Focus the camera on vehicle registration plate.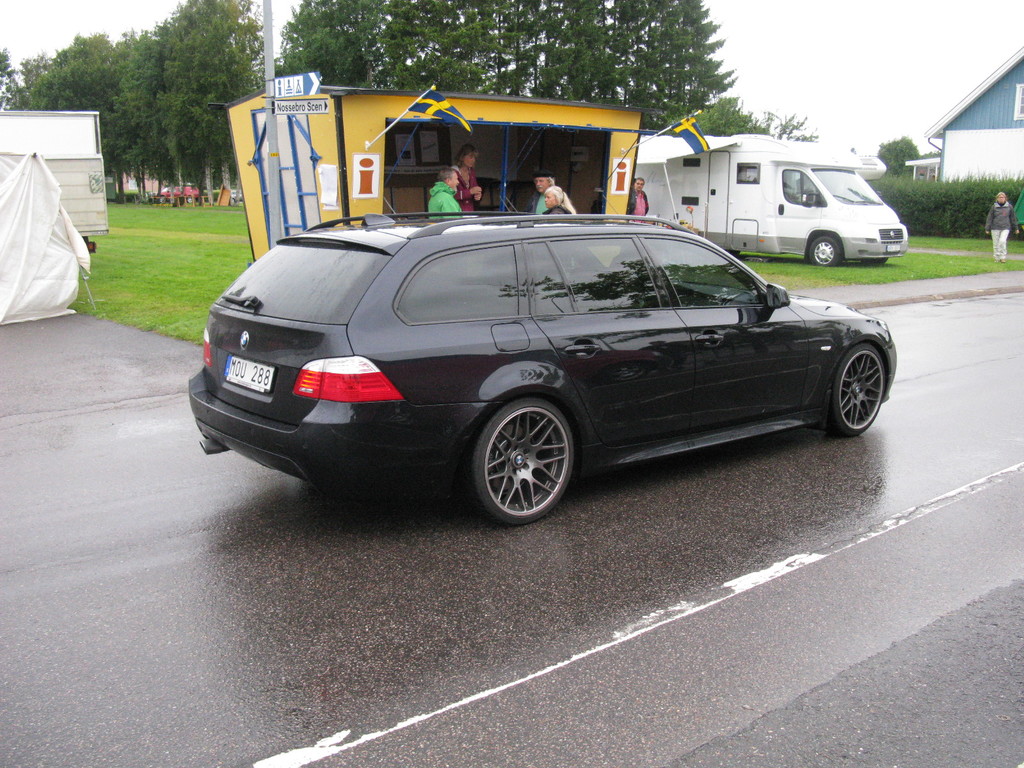
Focus region: BBox(887, 244, 900, 253).
